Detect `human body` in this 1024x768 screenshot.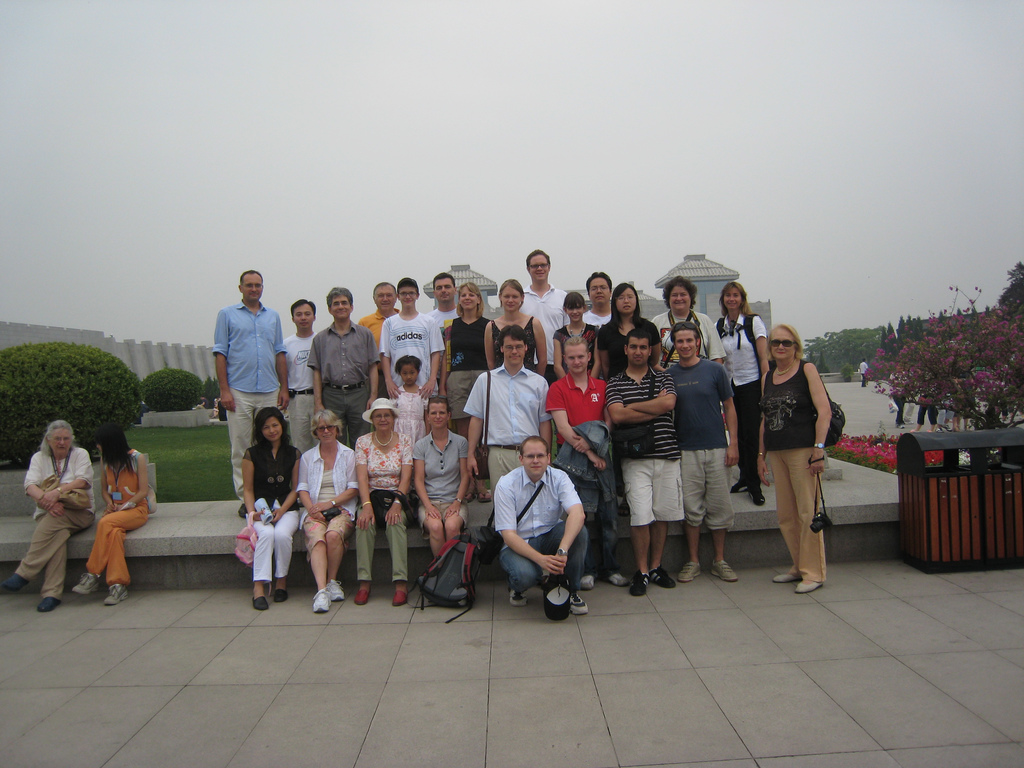
Detection: bbox=[70, 447, 150, 606].
